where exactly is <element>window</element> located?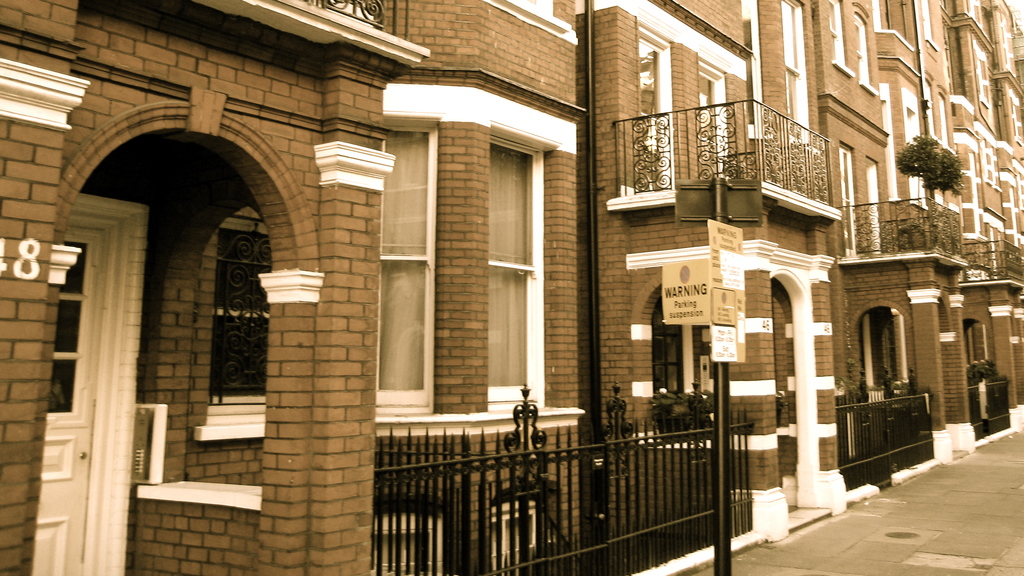
Its bounding box is bbox(292, 0, 389, 28).
